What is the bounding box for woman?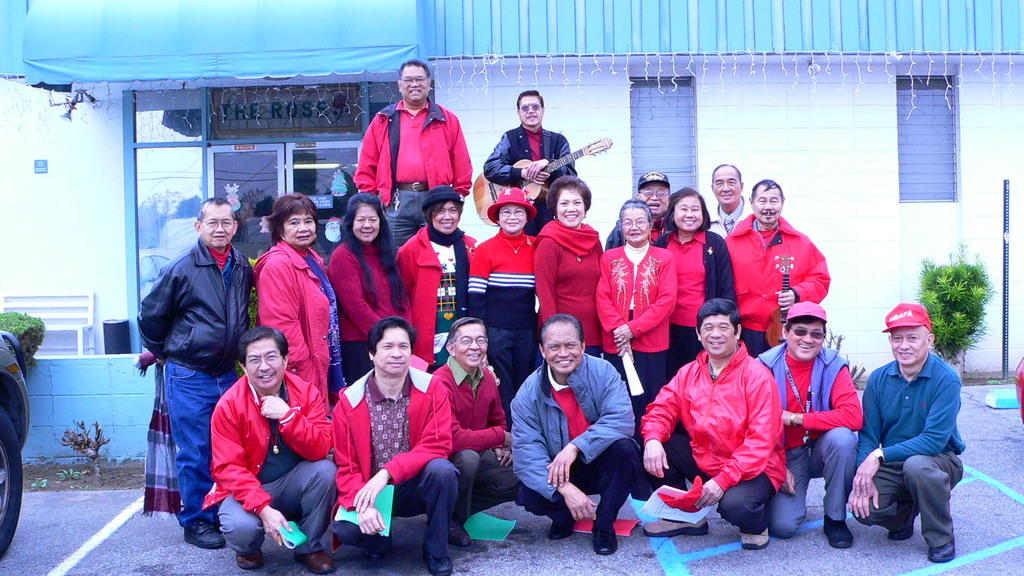
(x1=324, y1=193, x2=409, y2=382).
